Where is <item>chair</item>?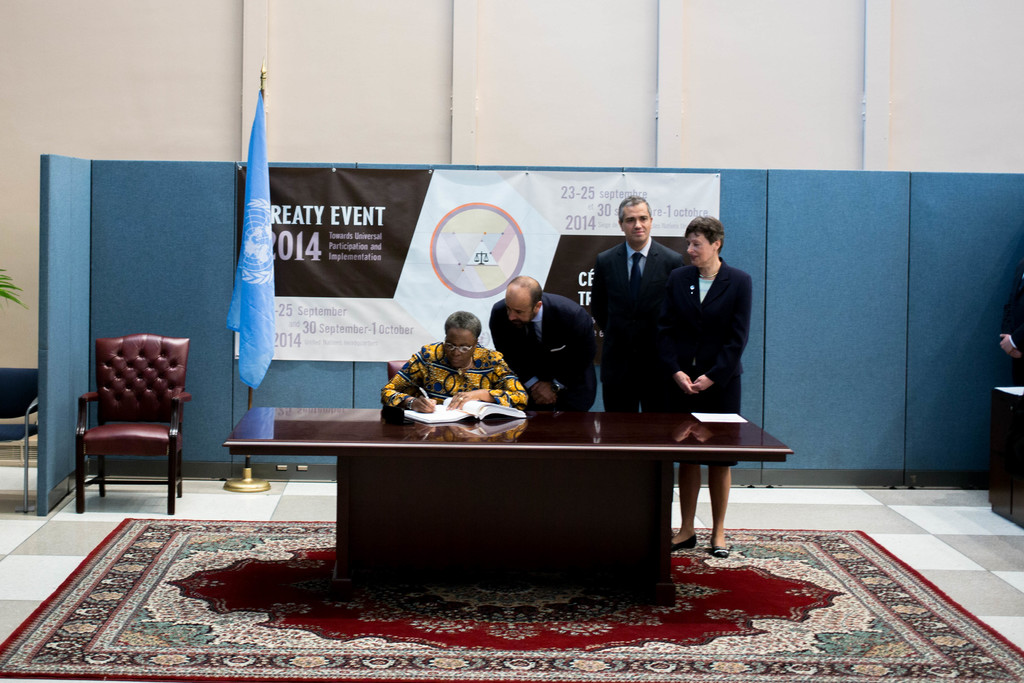
[59, 331, 189, 516].
